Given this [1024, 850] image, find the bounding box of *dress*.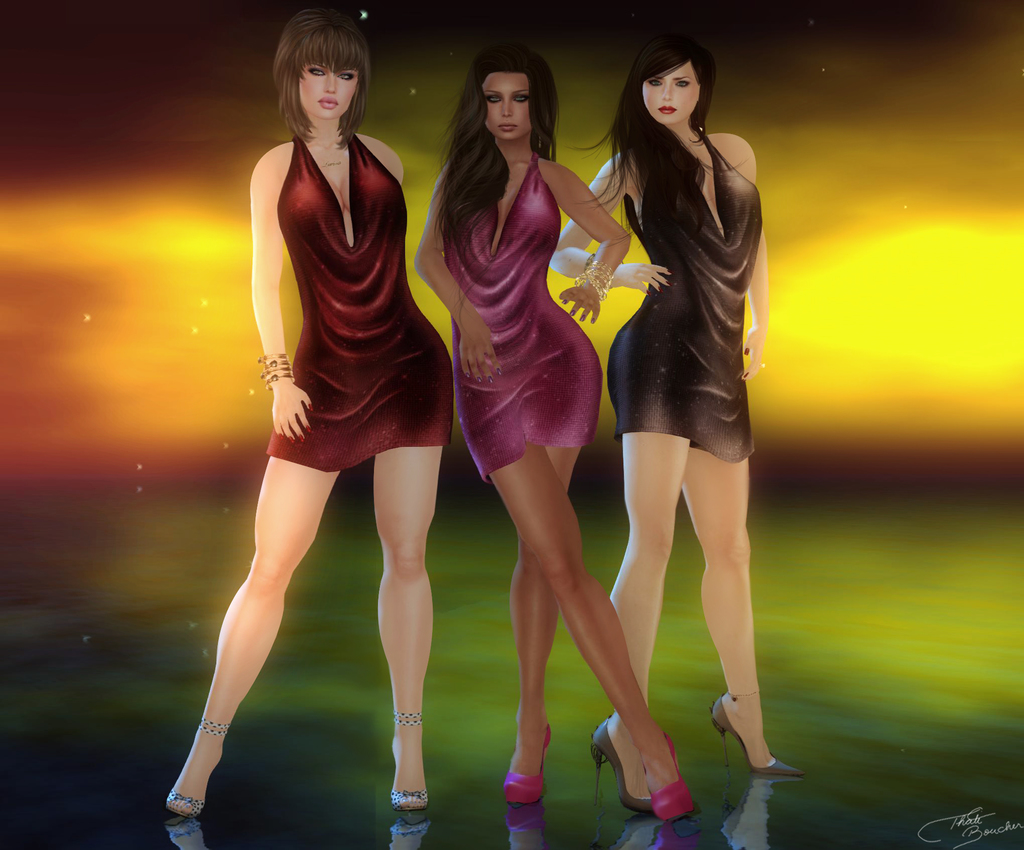
[452,152,607,486].
